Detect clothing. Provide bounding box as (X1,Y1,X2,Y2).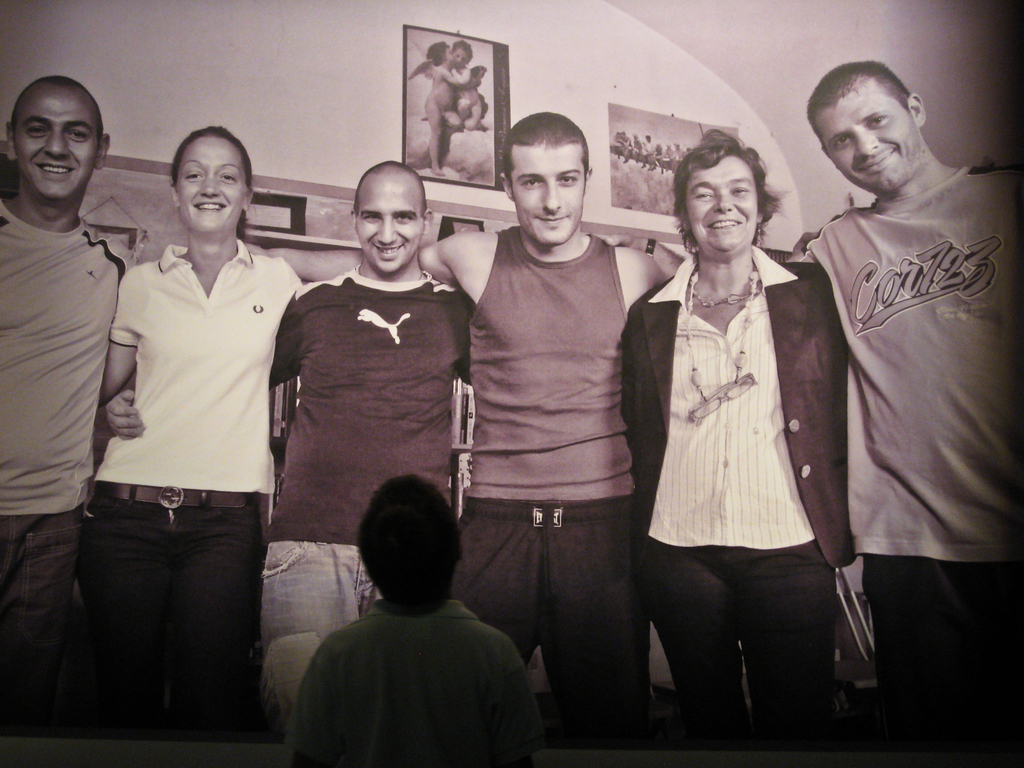
(864,541,1023,760).
